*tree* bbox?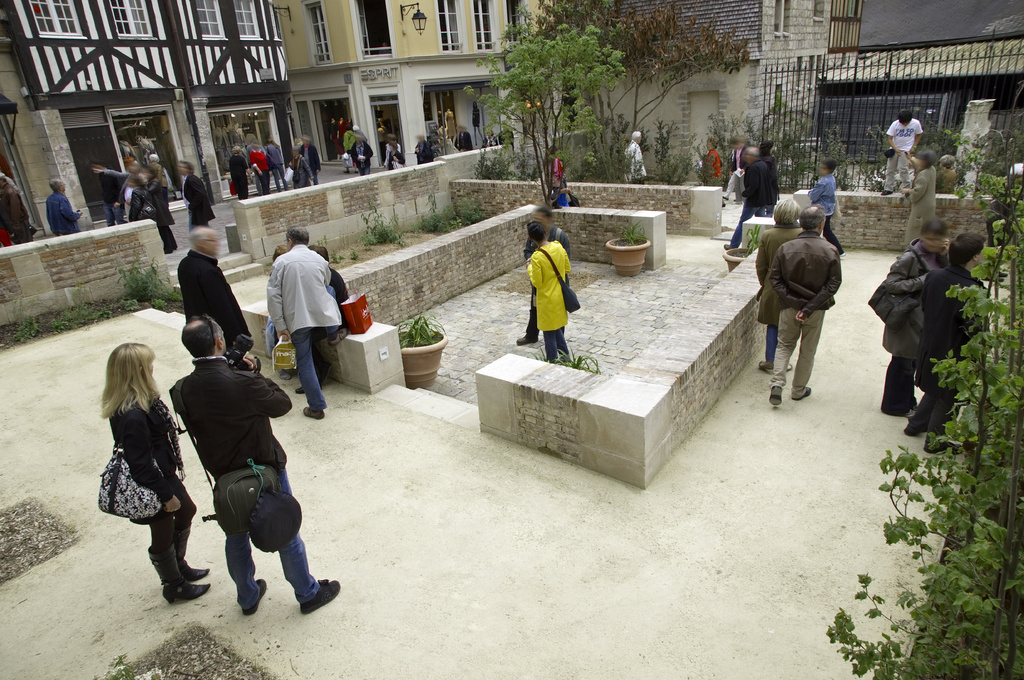
bbox(830, 182, 1023, 679)
